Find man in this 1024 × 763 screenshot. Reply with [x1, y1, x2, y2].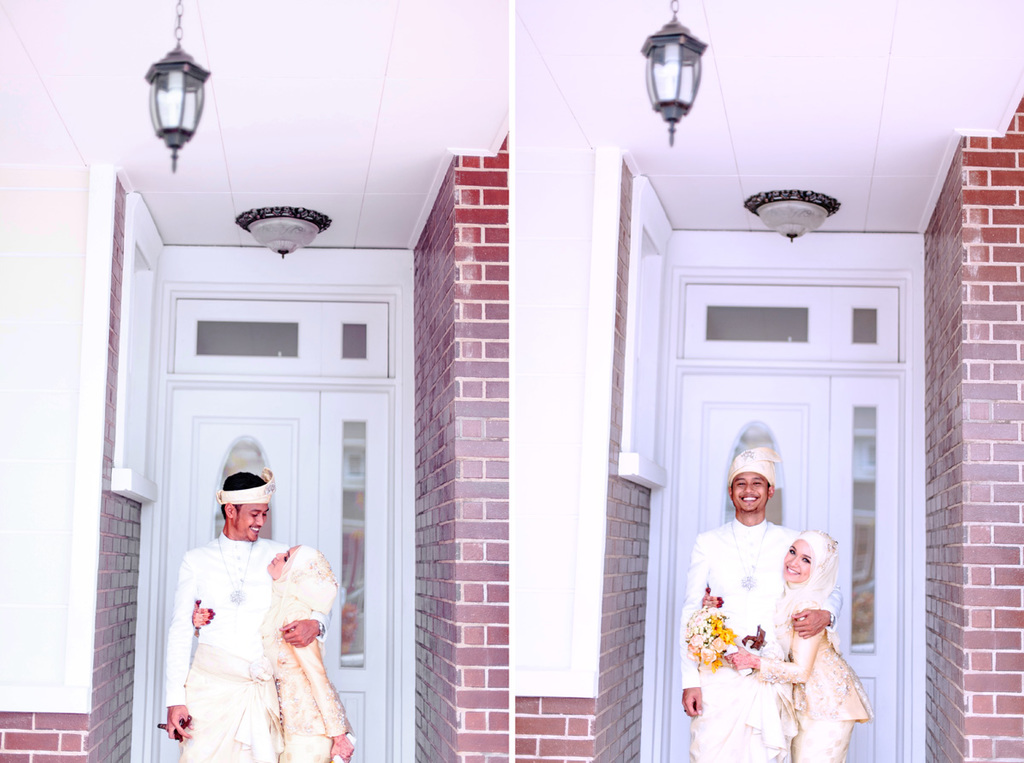
[680, 447, 841, 762].
